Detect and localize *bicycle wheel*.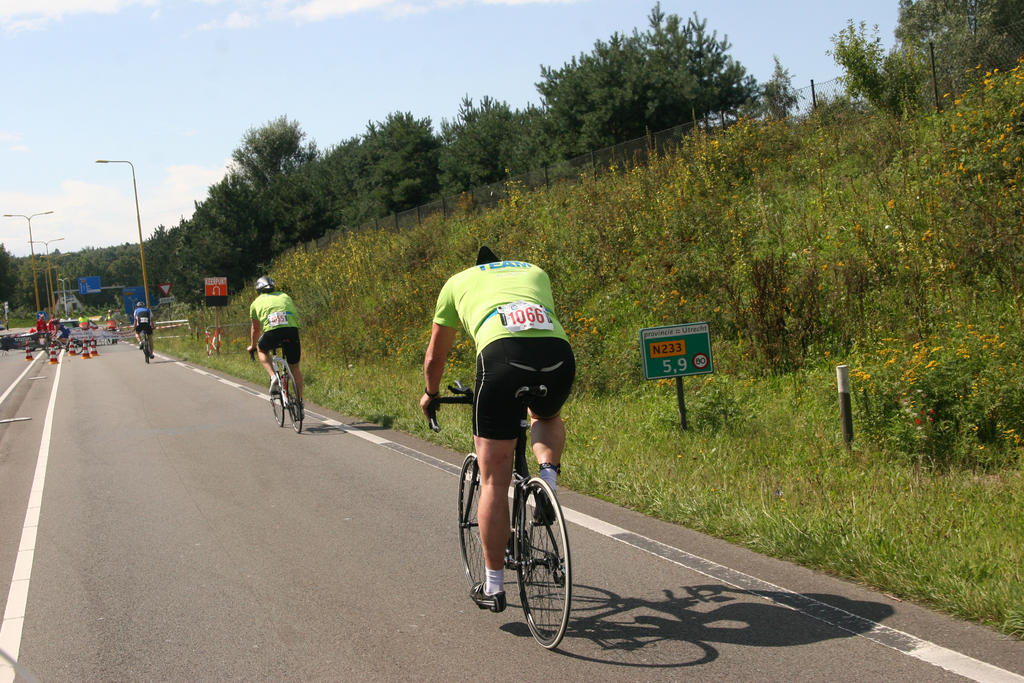
Localized at [left=267, top=370, right=282, bottom=425].
